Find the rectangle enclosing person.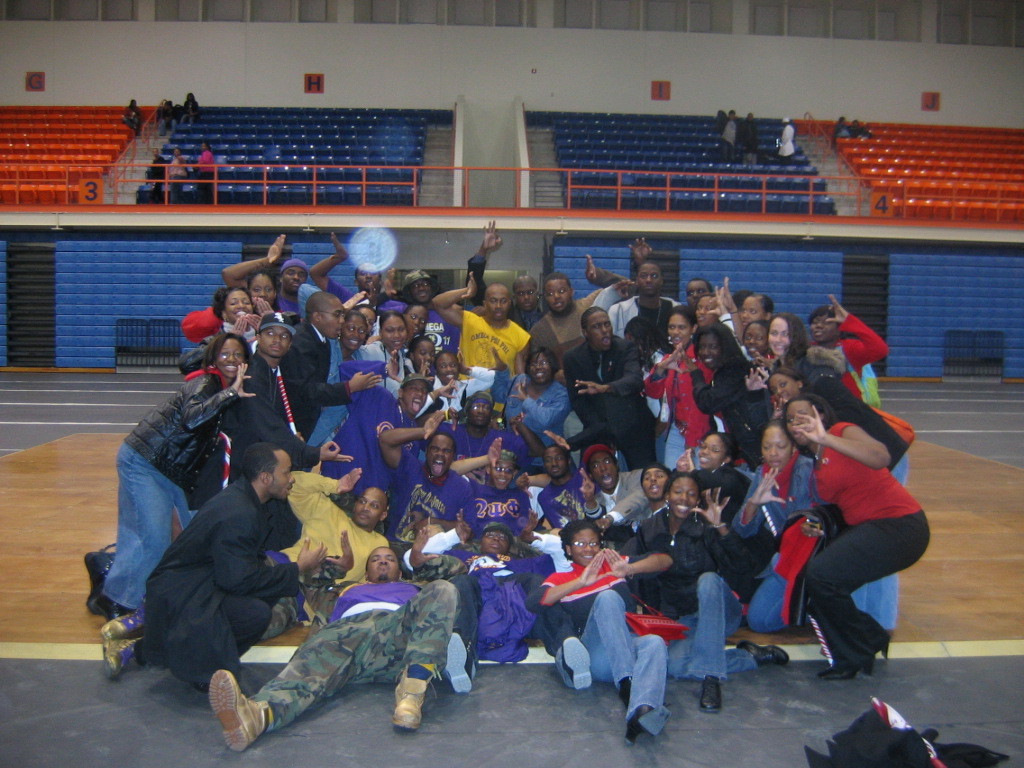
detection(308, 311, 362, 463).
